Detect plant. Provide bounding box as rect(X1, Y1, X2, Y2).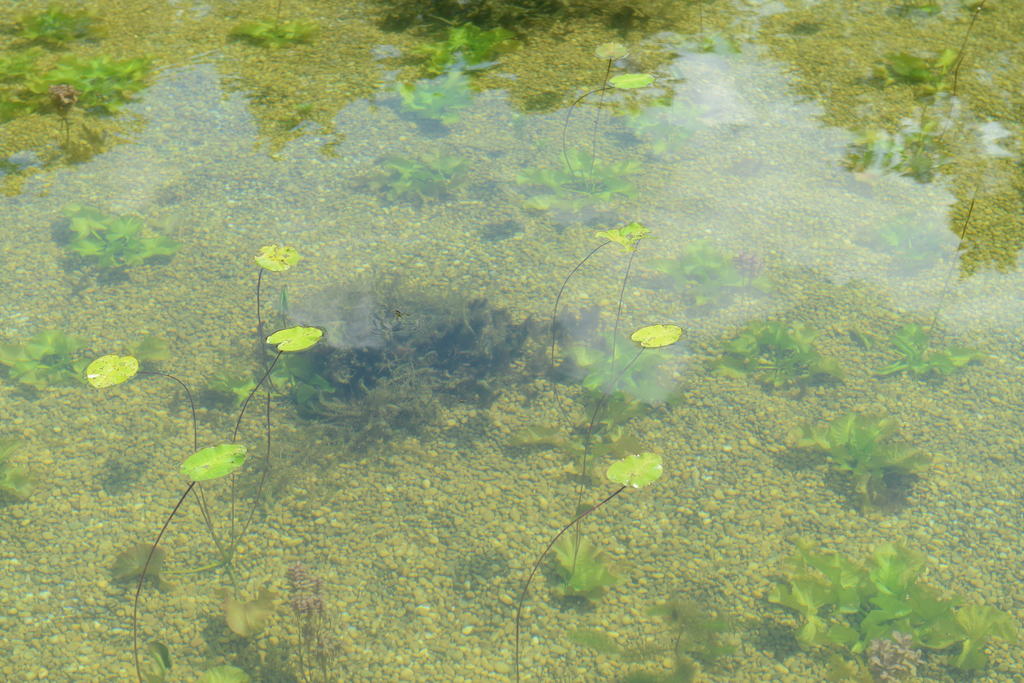
rect(714, 316, 841, 391).
